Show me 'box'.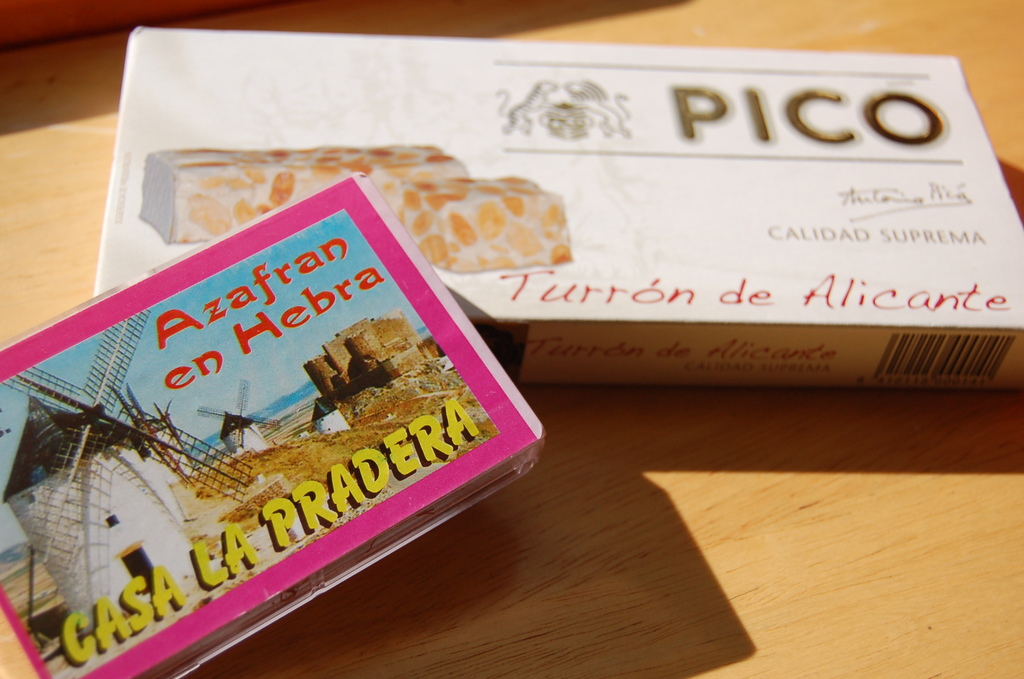
'box' is here: 0/175/545/678.
